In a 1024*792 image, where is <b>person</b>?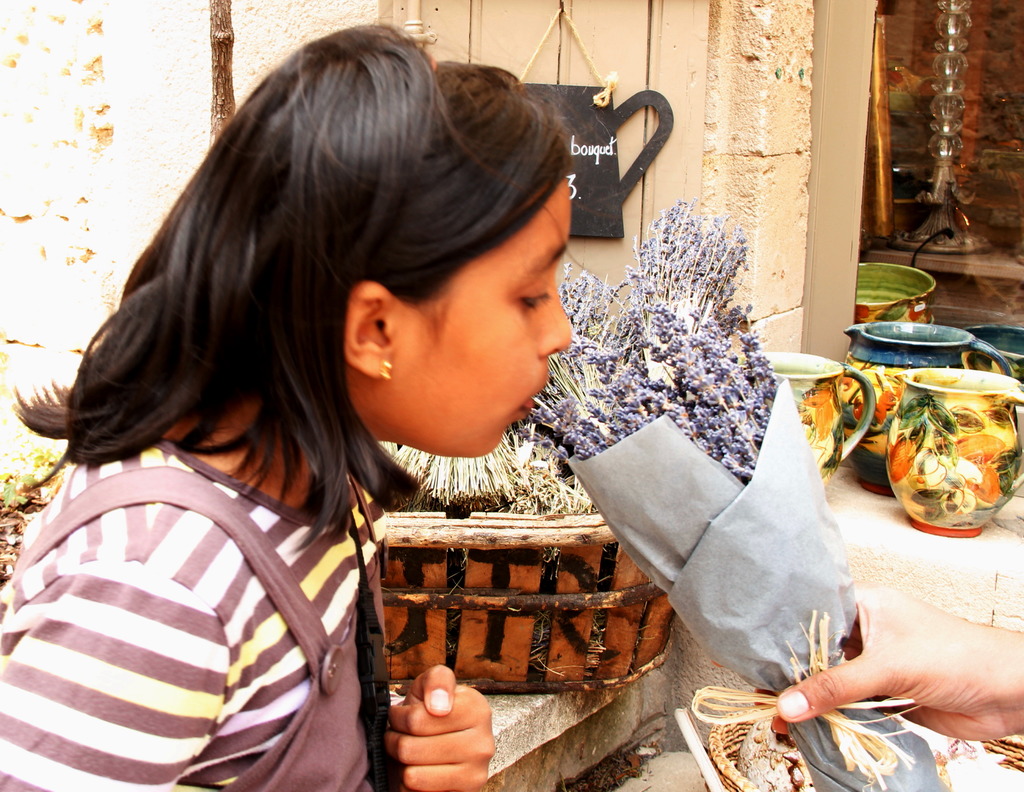
772 570 1023 724.
